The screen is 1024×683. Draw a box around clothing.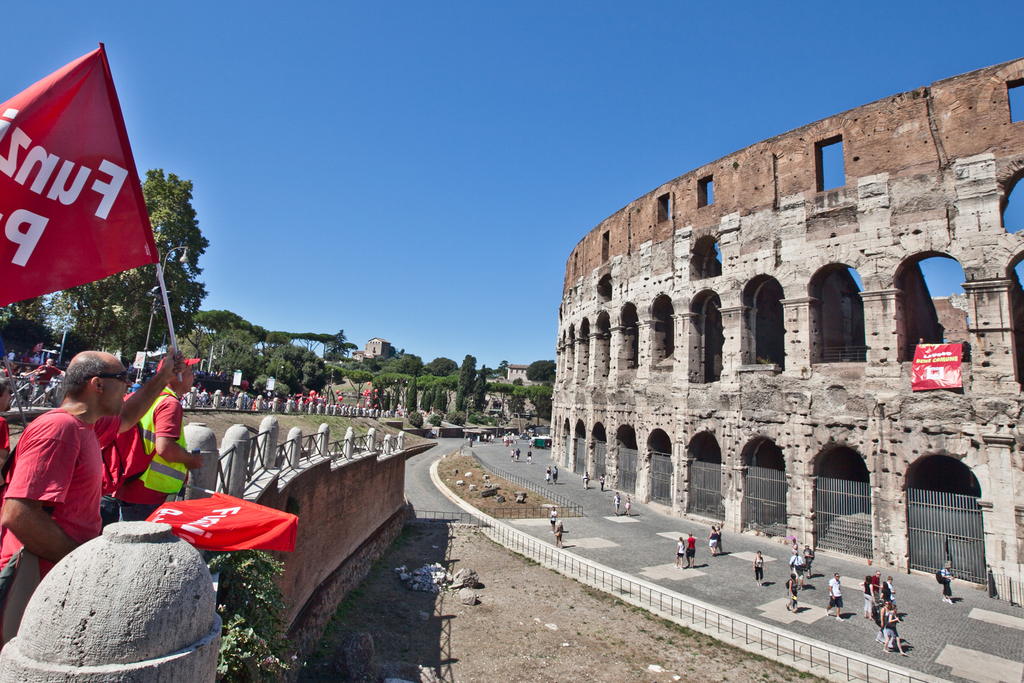
bbox=[597, 475, 605, 489].
